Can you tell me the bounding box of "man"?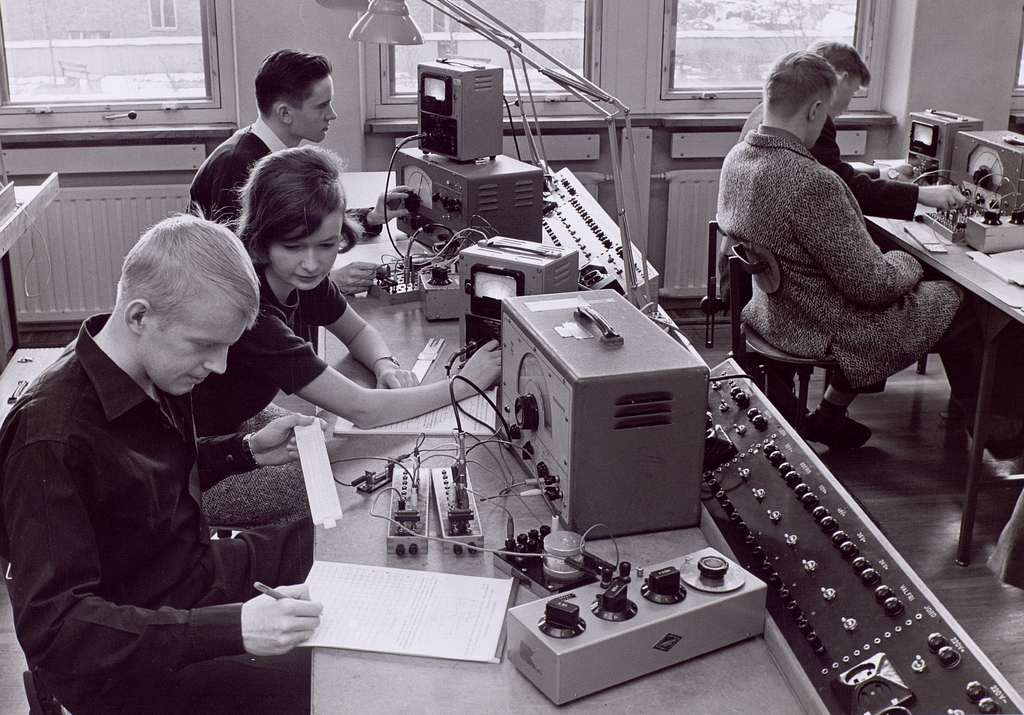
select_region(0, 195, 319, 714).
